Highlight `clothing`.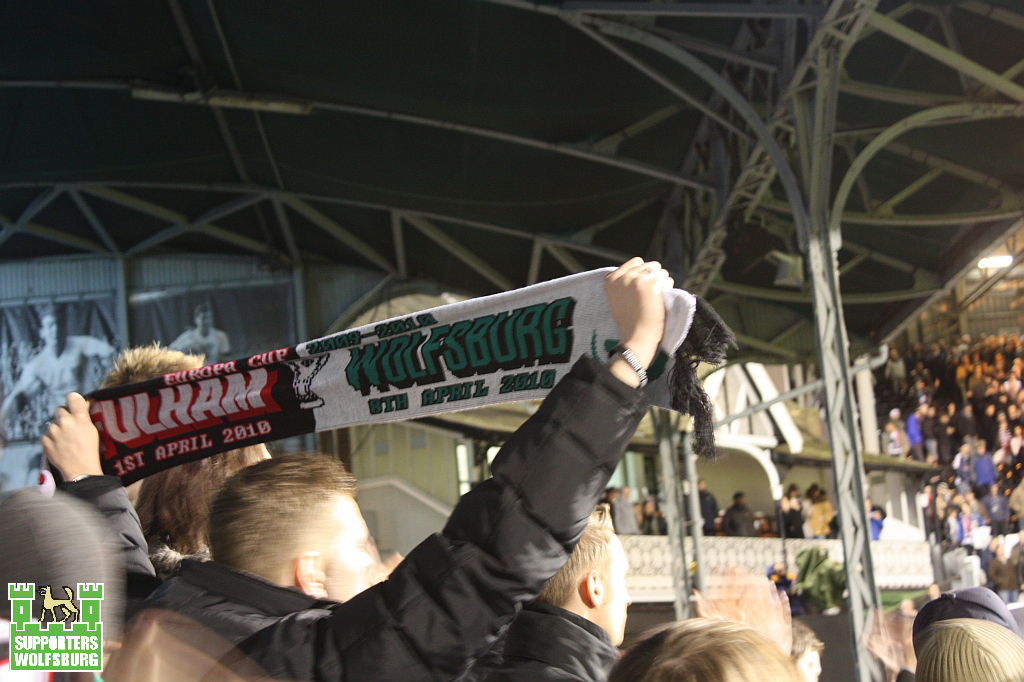
Highlighted region: [x1=177, y1=328, x2=230, y2=370].
